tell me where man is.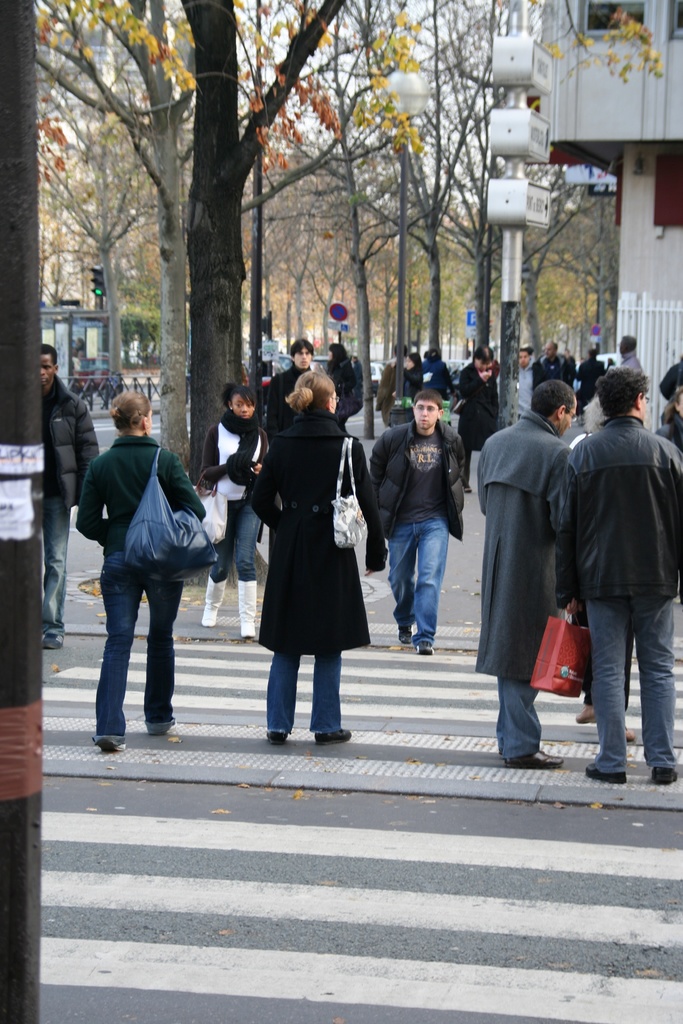
man is at <region>470, 372, 573, 768</region>.
